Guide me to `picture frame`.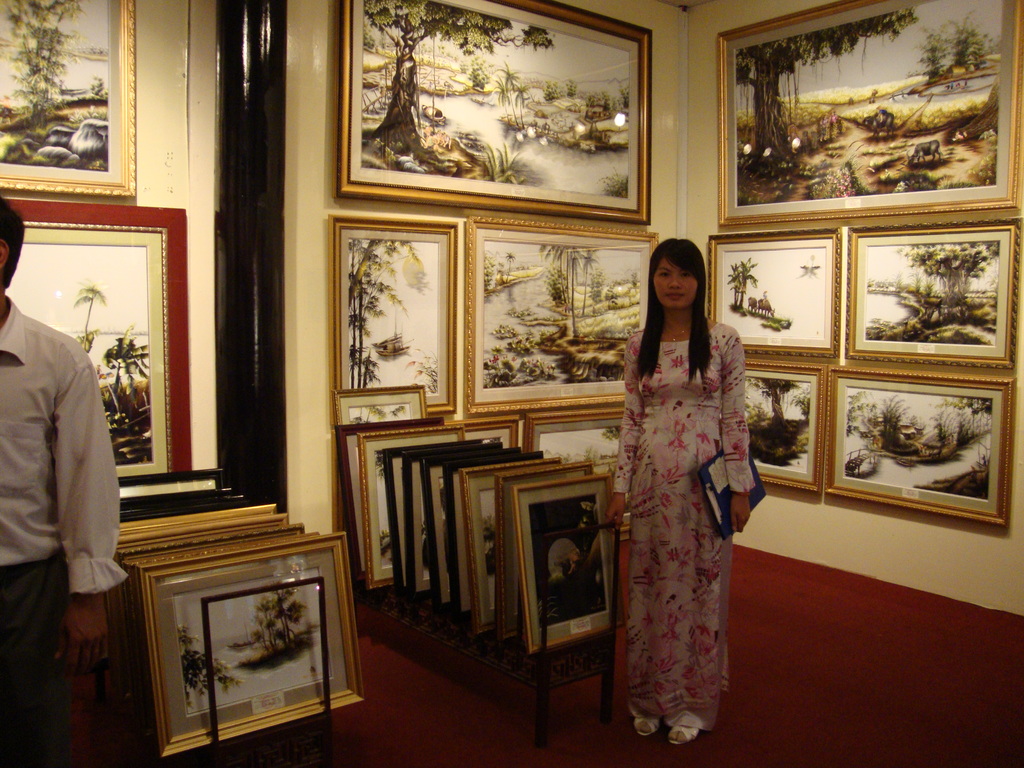
Guidance: [left=334, top=0, right=652, bottom=225].
